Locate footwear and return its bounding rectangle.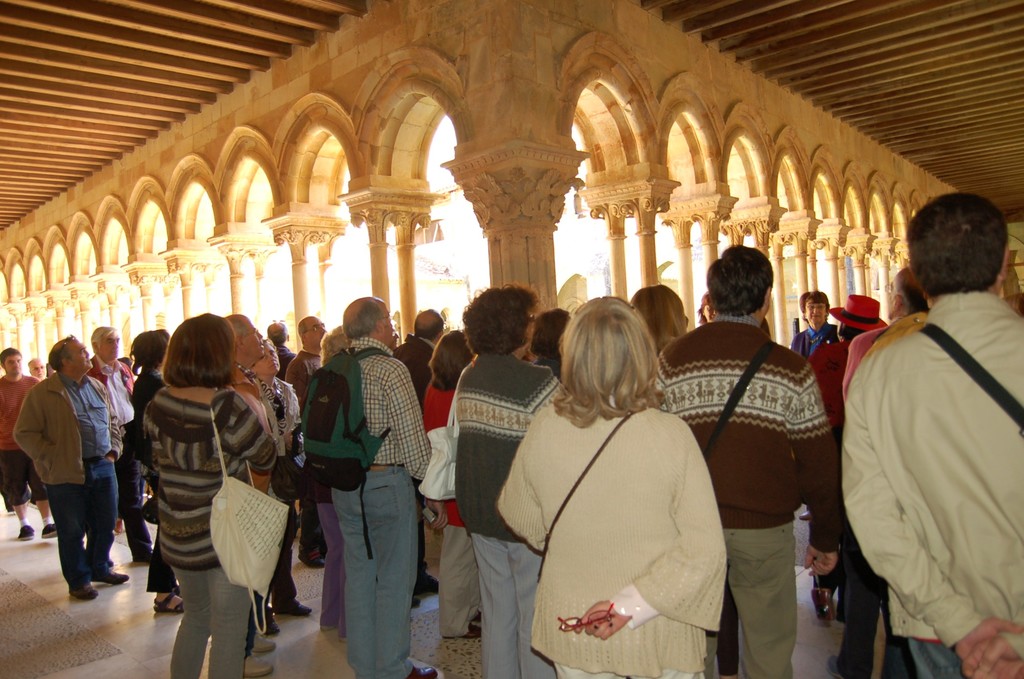
<box>68,580,99,601</box>.
